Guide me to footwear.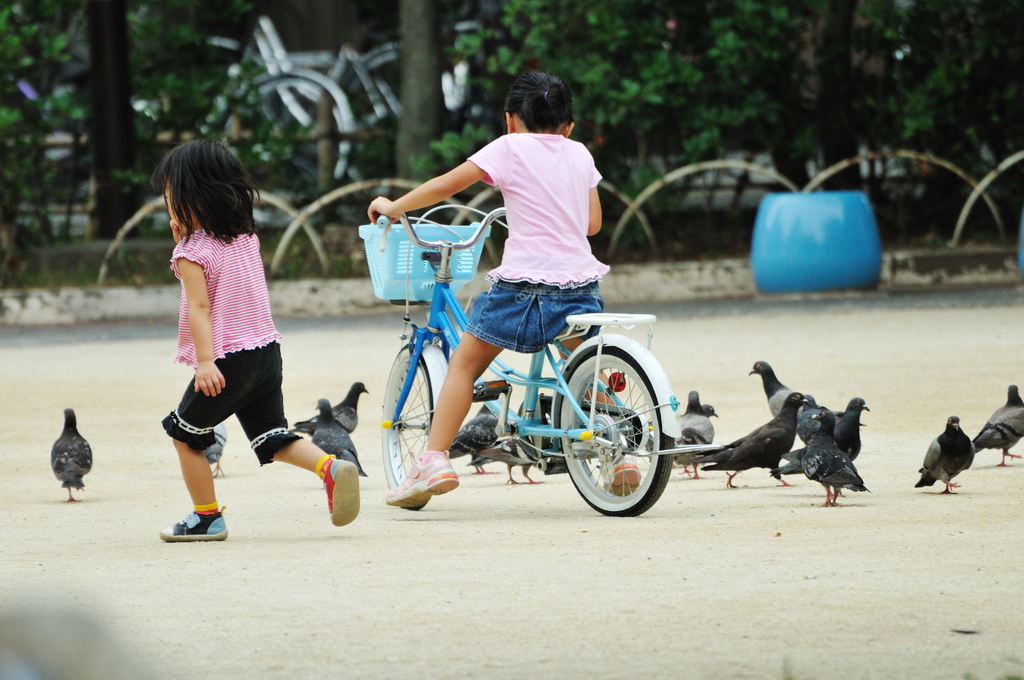
Guidance: 383/452/456/510.
